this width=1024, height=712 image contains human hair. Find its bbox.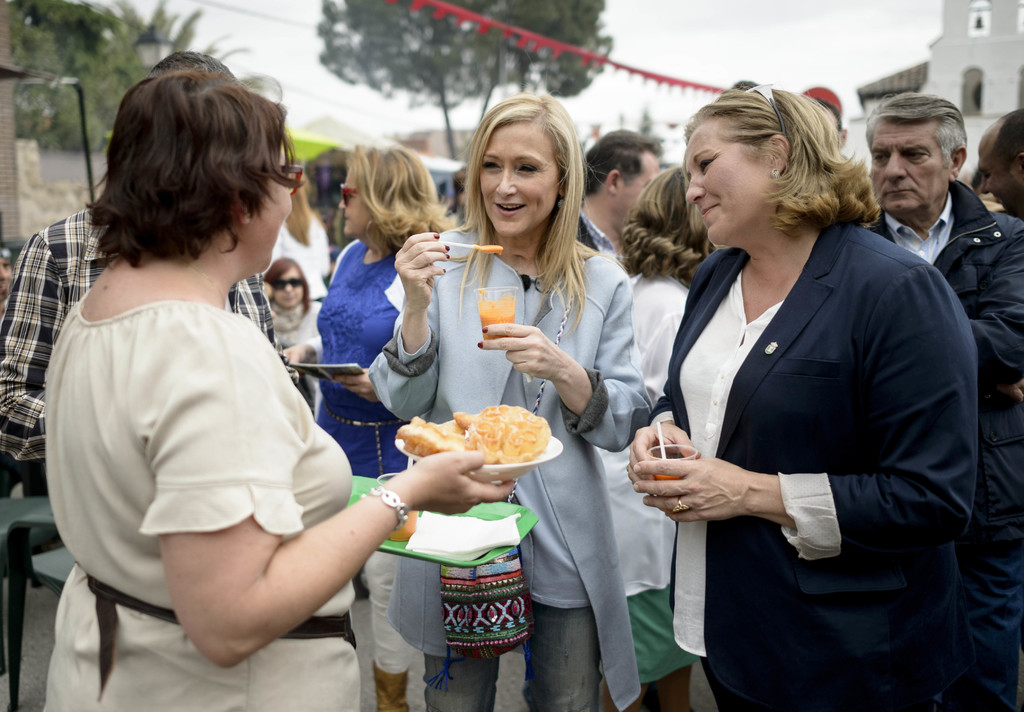
box=[992, 105, 1023, 168].
